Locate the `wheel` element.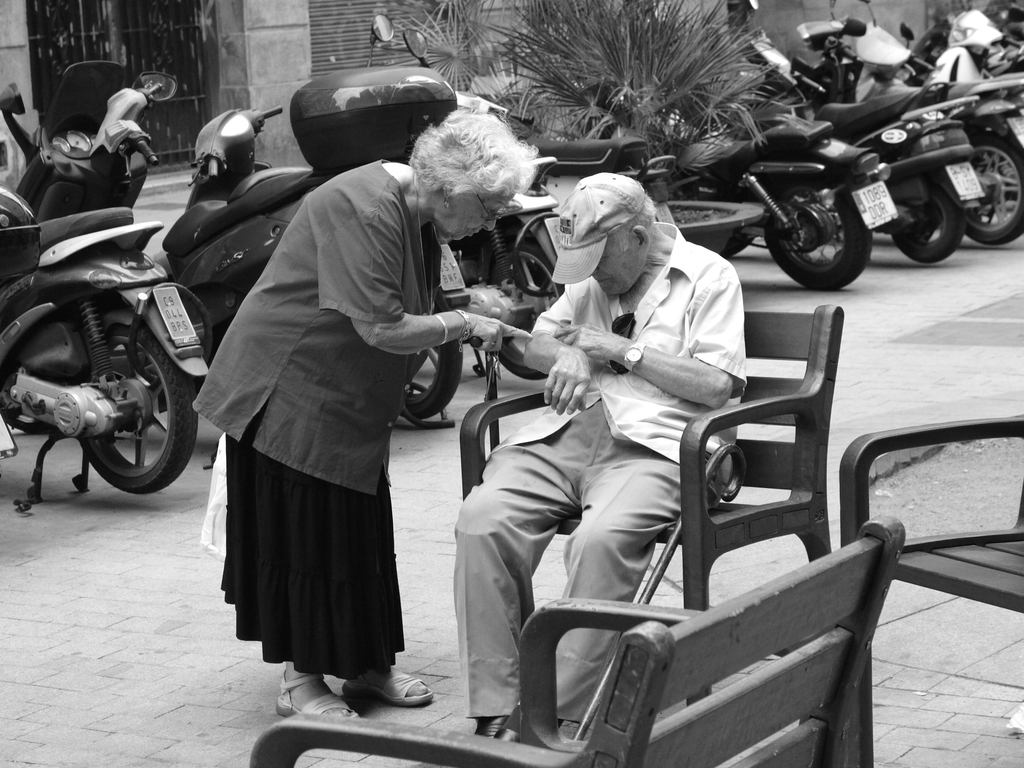
Element bbox: (x1=890, y1=184, x2=969, y2=267).
